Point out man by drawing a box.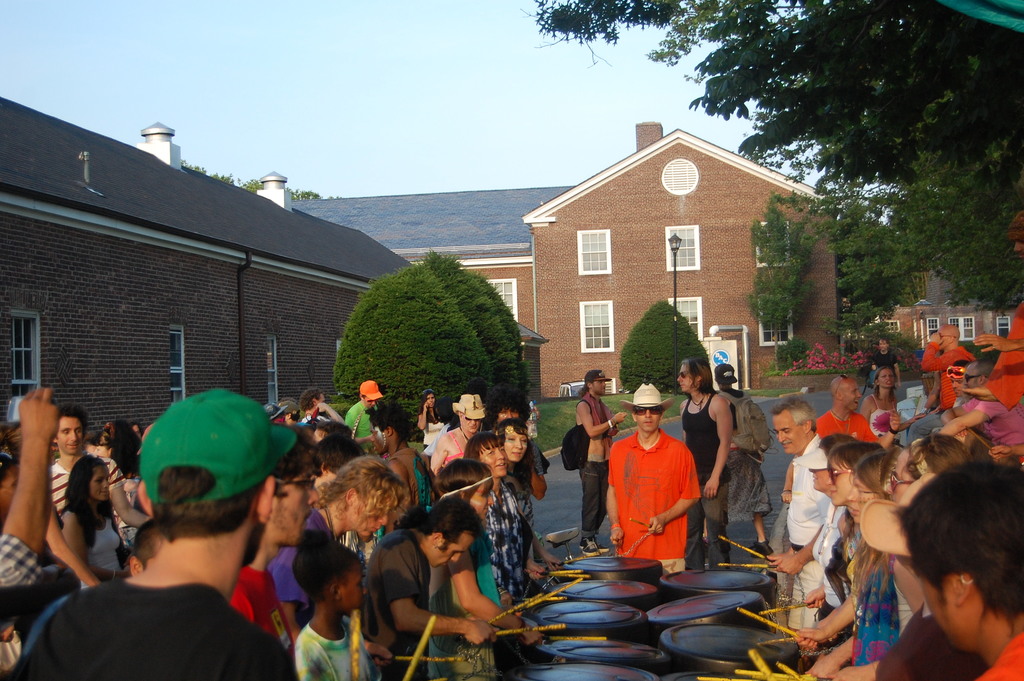
detection(483, 386, 548, 499).
